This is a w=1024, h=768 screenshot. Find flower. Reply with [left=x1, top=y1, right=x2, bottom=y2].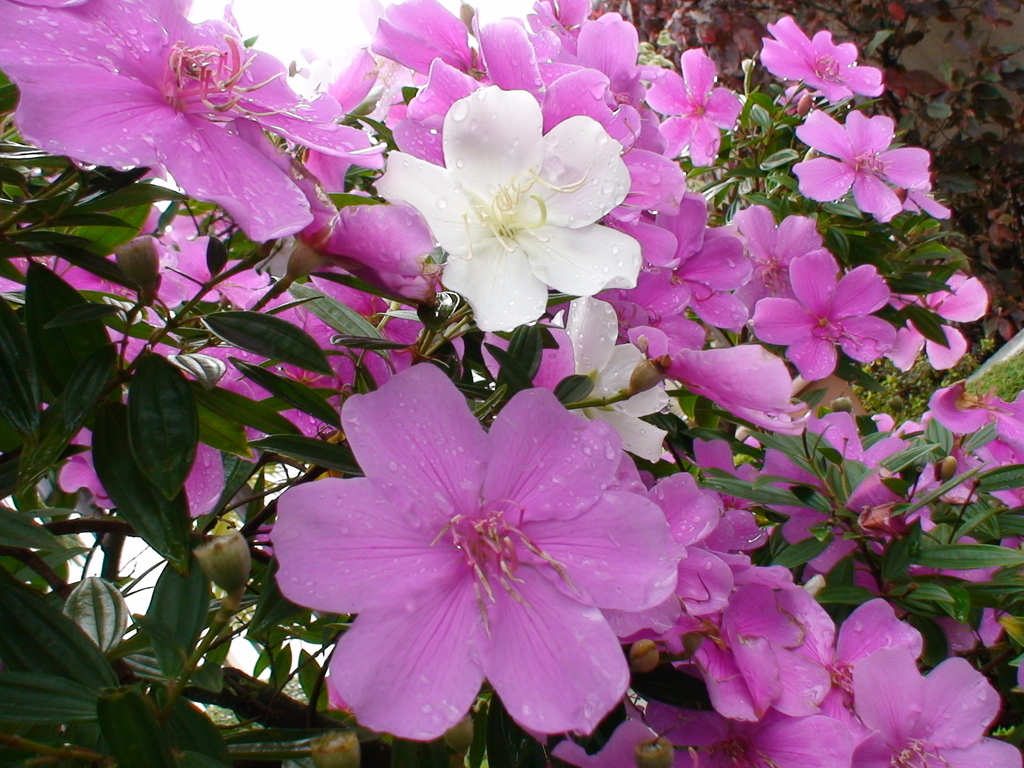
[left=278, top=372, right=680, bottom=738].
